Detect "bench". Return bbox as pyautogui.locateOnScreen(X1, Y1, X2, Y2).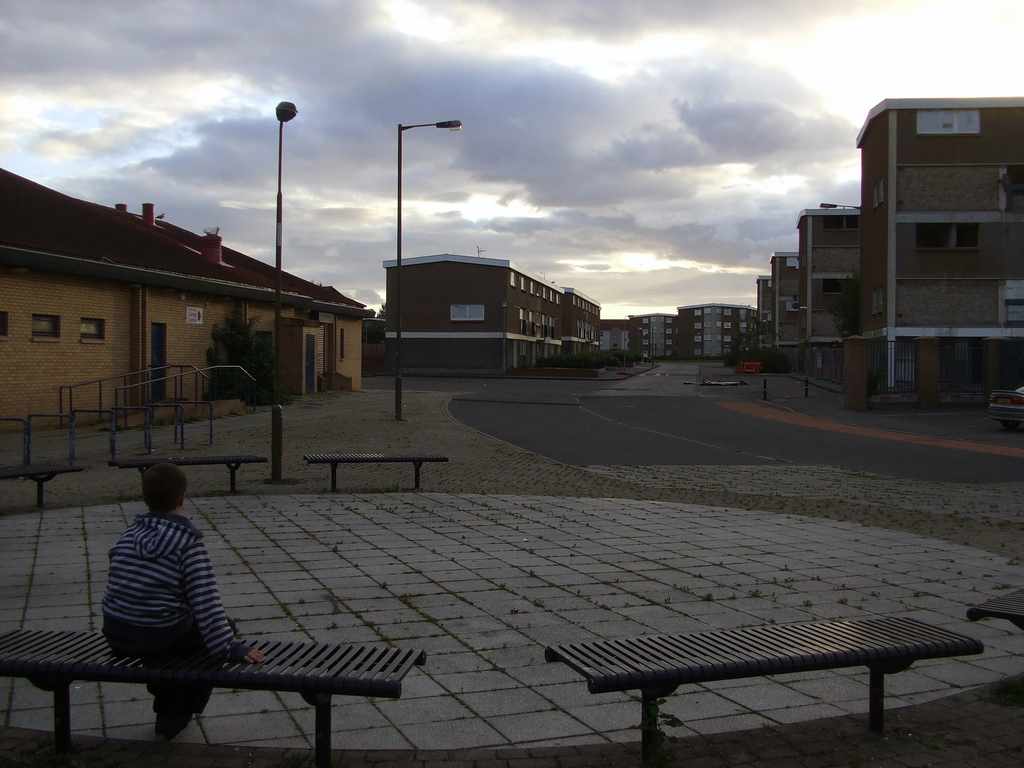
pyautogui.locateOnScreen(545, 595, 975, 748).
